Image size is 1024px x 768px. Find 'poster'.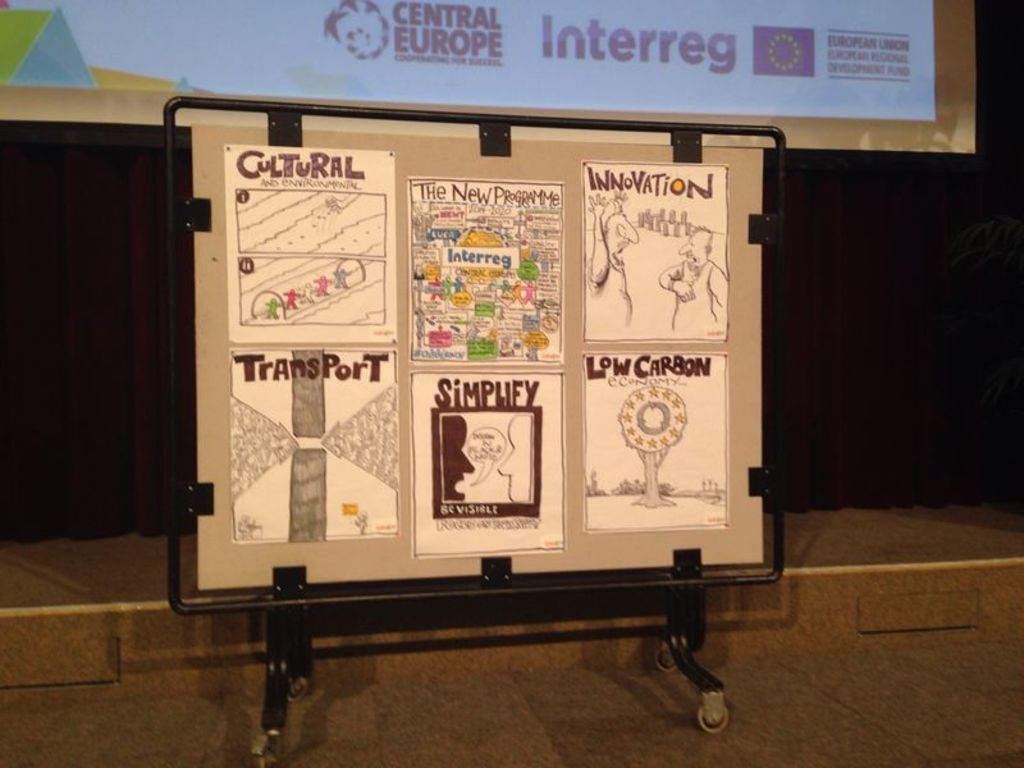
585 348 731 532.
